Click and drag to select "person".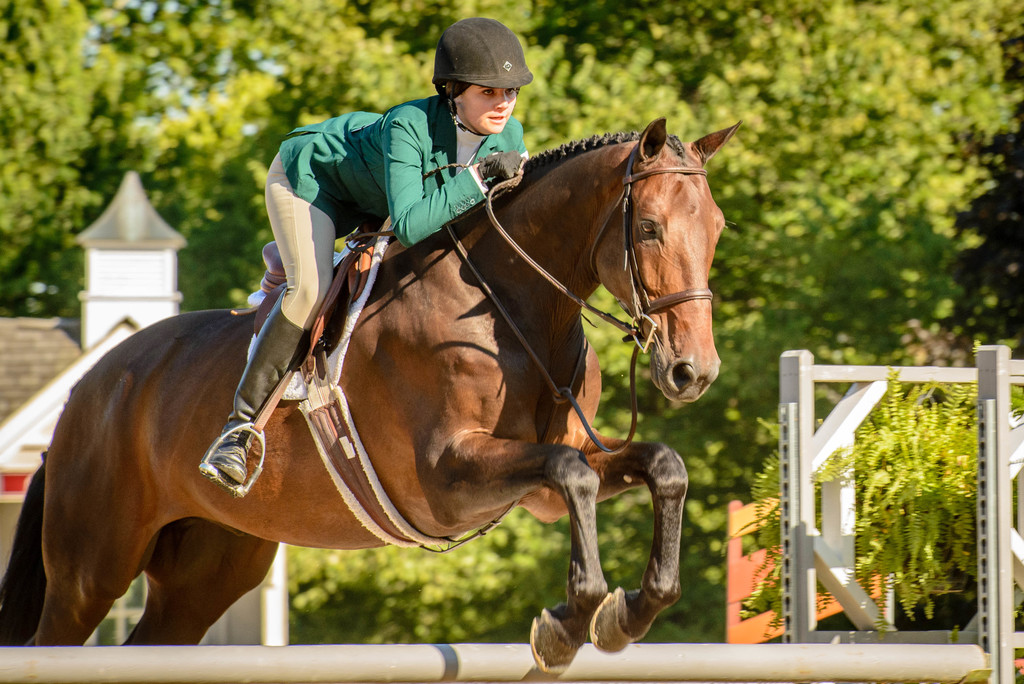
Selection: pyautogui.locateOnScreen(195, 15, 534, 485).
